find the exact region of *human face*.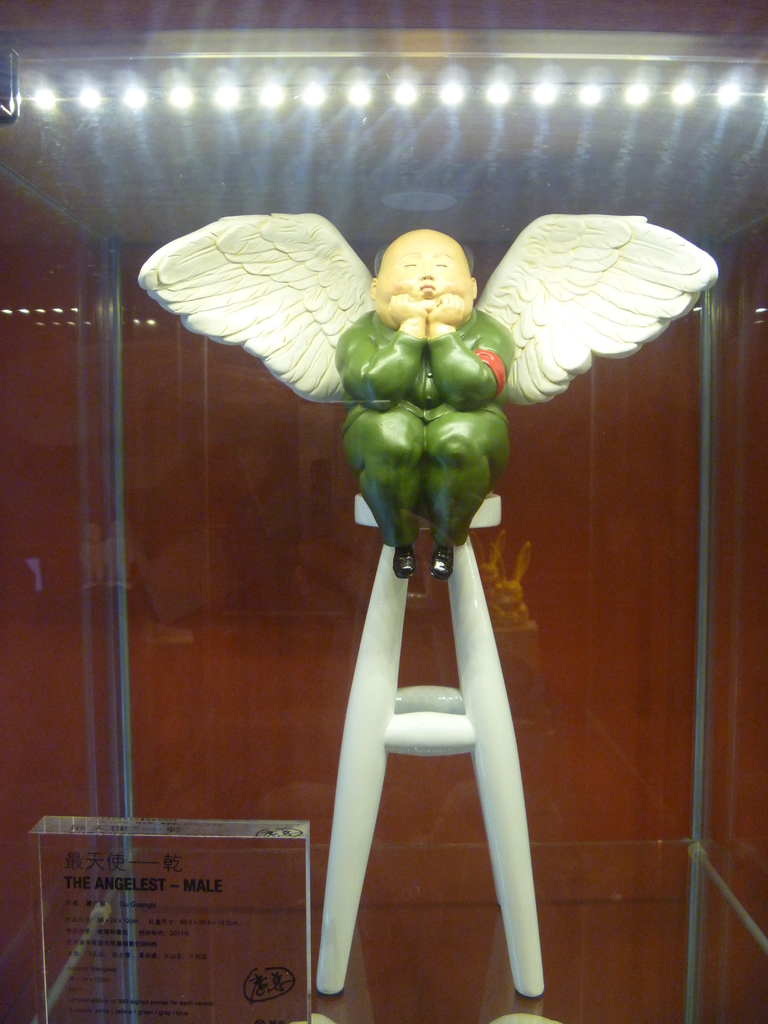
Exact region: [left=376, top=228, right=471, bottom=331].
